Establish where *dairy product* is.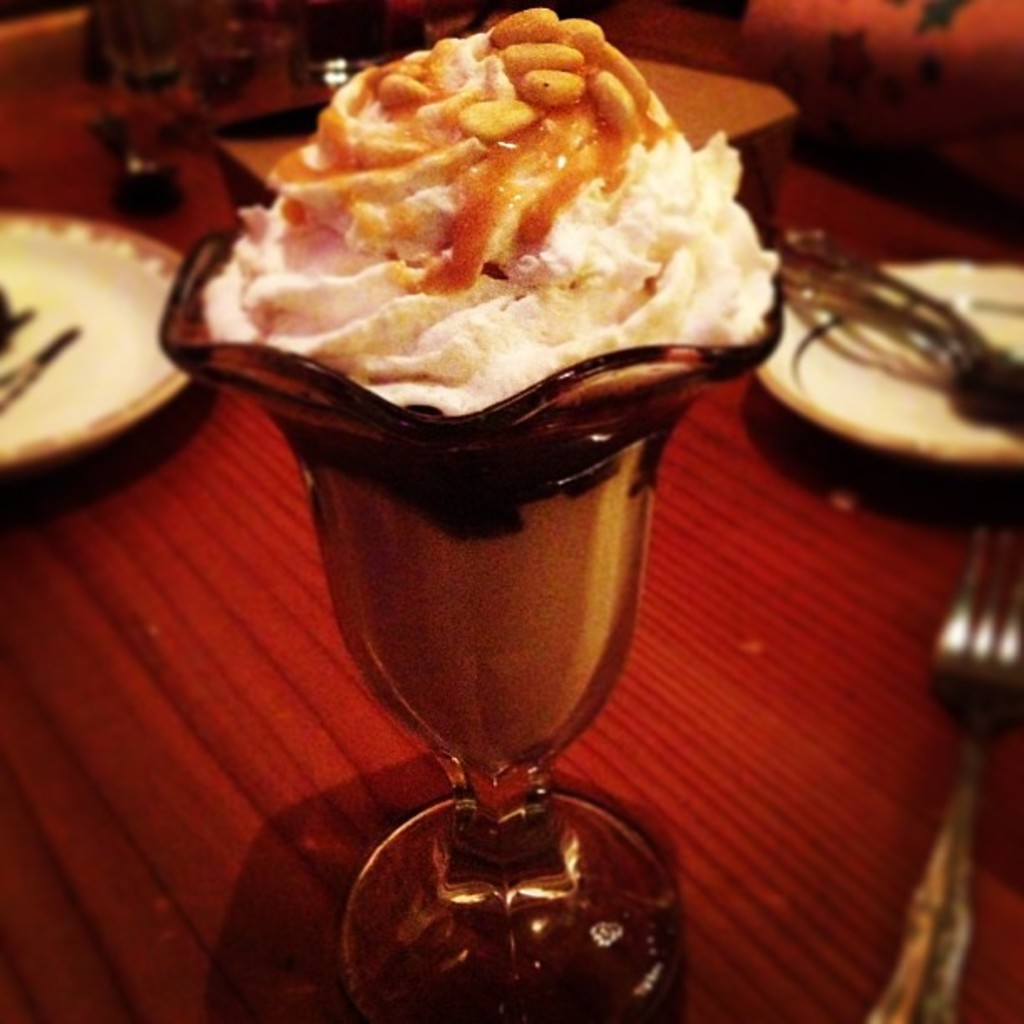
Established at bbox(194, 54, 763, 405).
